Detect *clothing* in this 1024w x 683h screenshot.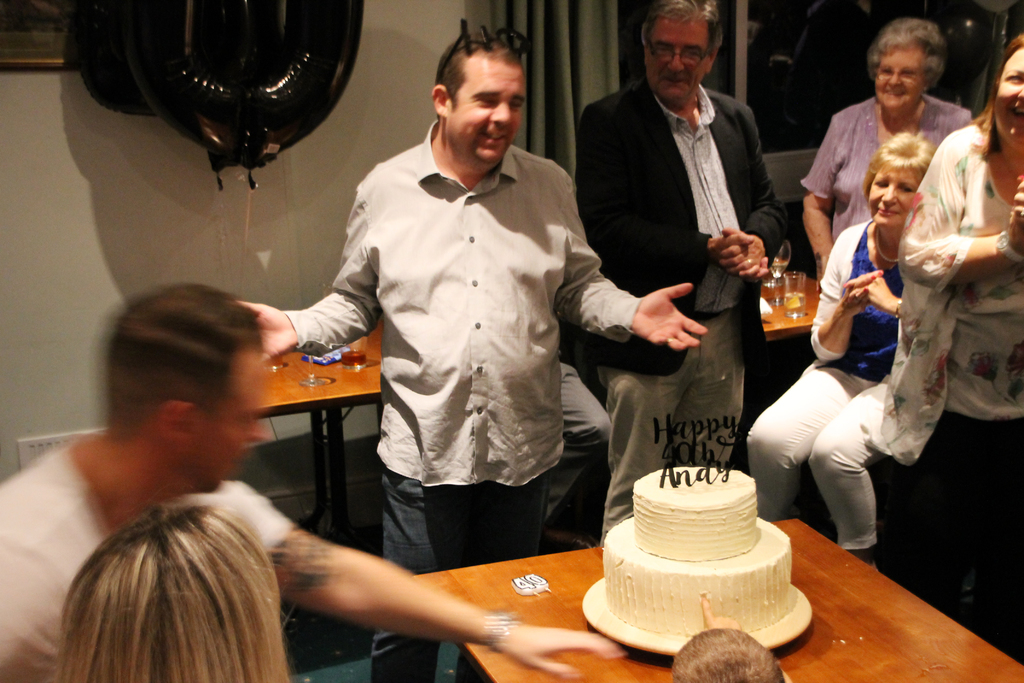
Detection: bbox=[282, 114, 642, 682].
